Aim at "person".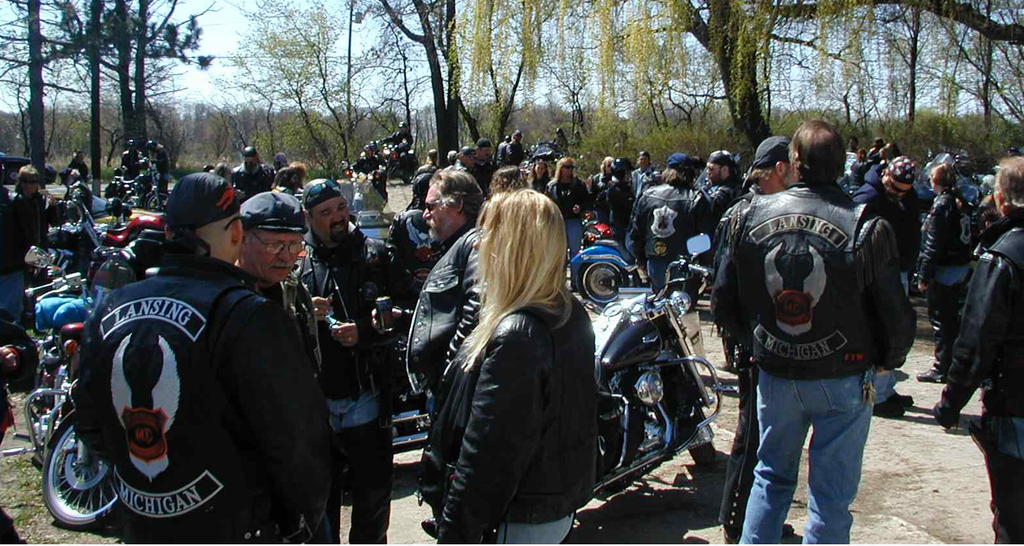
Aimed at detection(719, 132, 801, 545).
